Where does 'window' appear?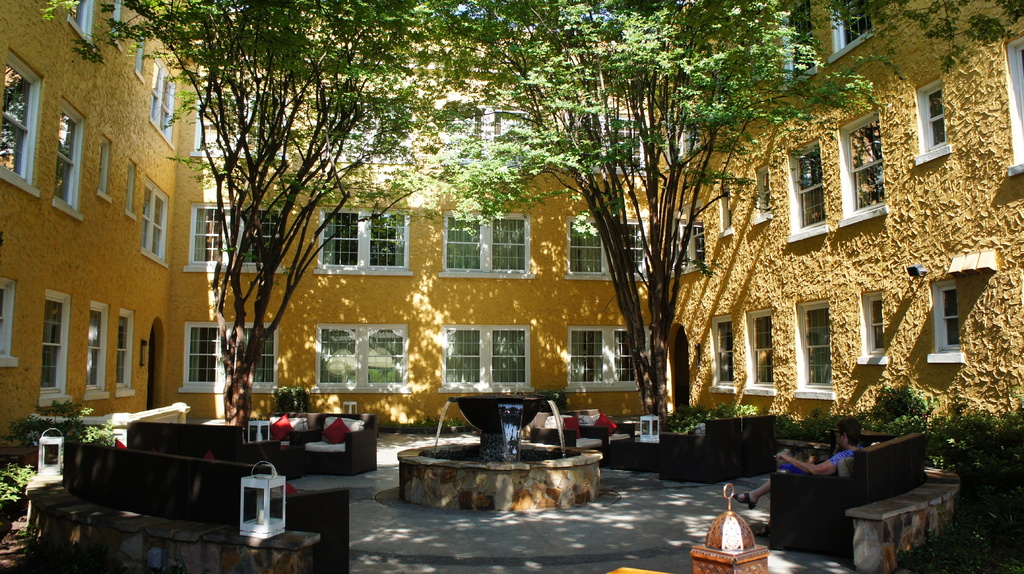
Appears at 750/317/775/389.
